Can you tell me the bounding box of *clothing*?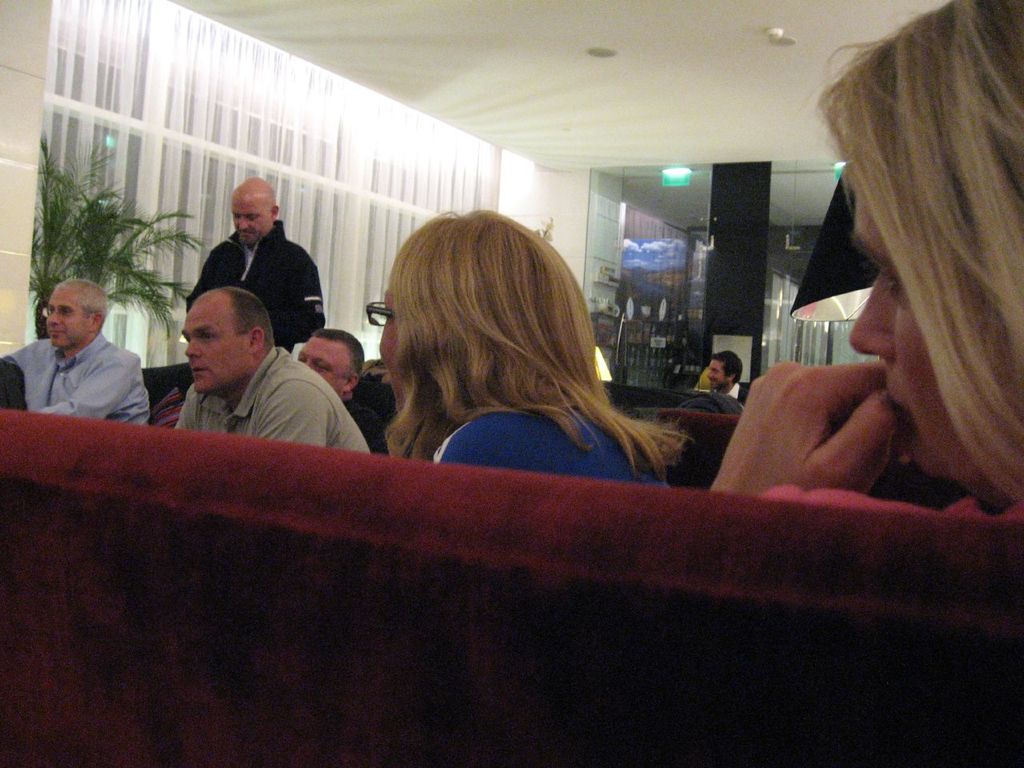
region(423, 399, 670, 485).
